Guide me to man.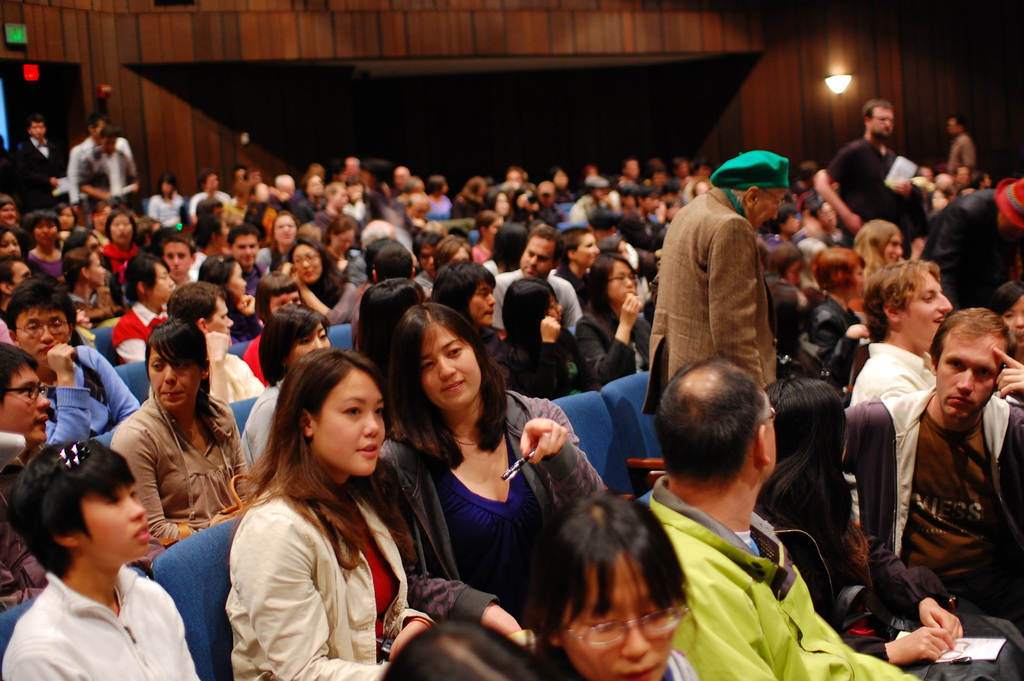
Guidance: crop(945, 108, 978, 174).
